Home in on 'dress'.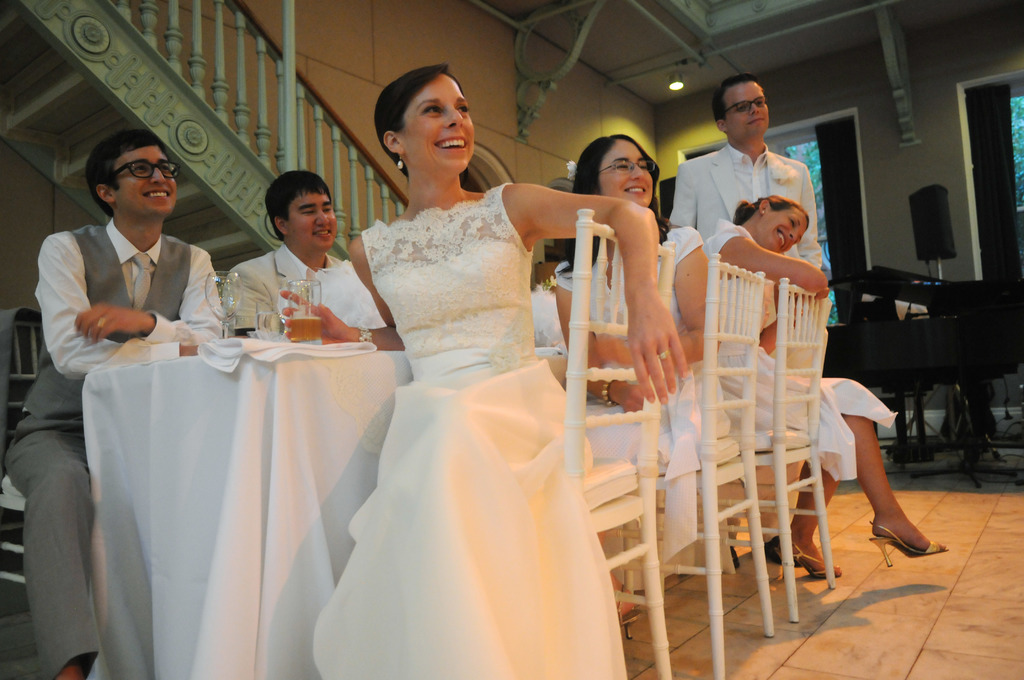
Homed in at x1=550, y1=223, x2=736, y2=484.
